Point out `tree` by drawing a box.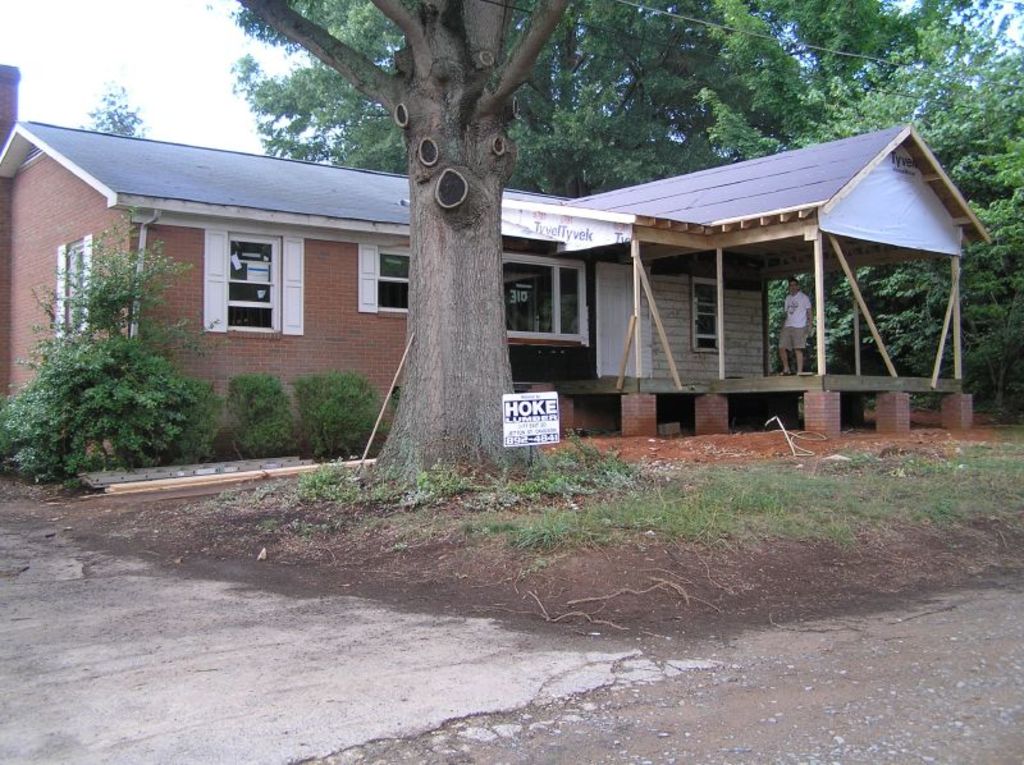
bbox=[69, 70, 152, 138].
